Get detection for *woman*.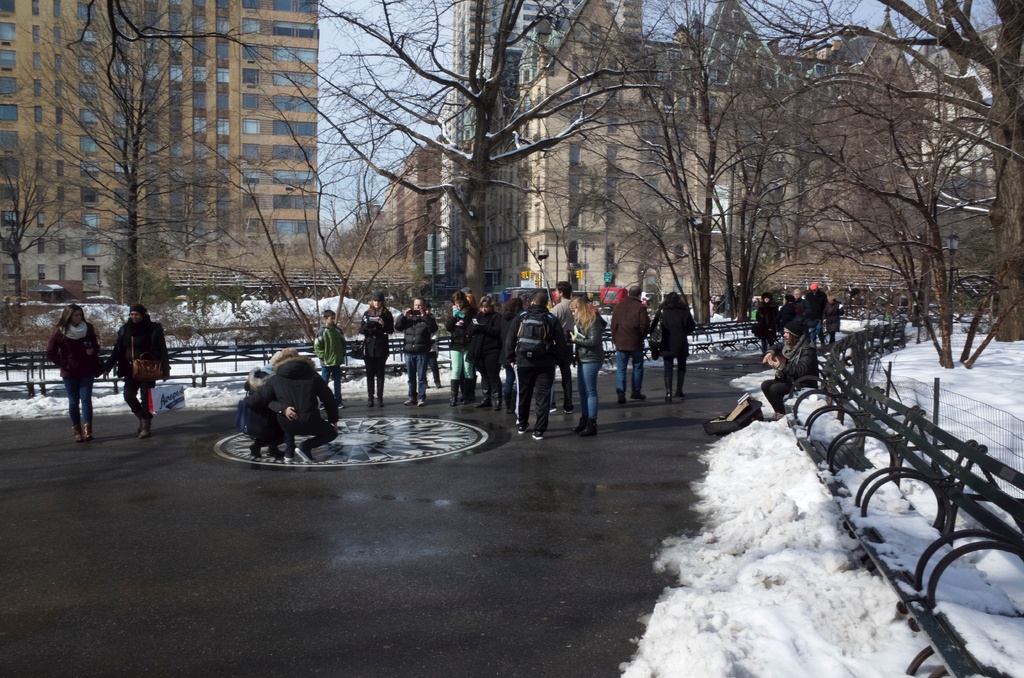
Detection: 444,286,474,406.
